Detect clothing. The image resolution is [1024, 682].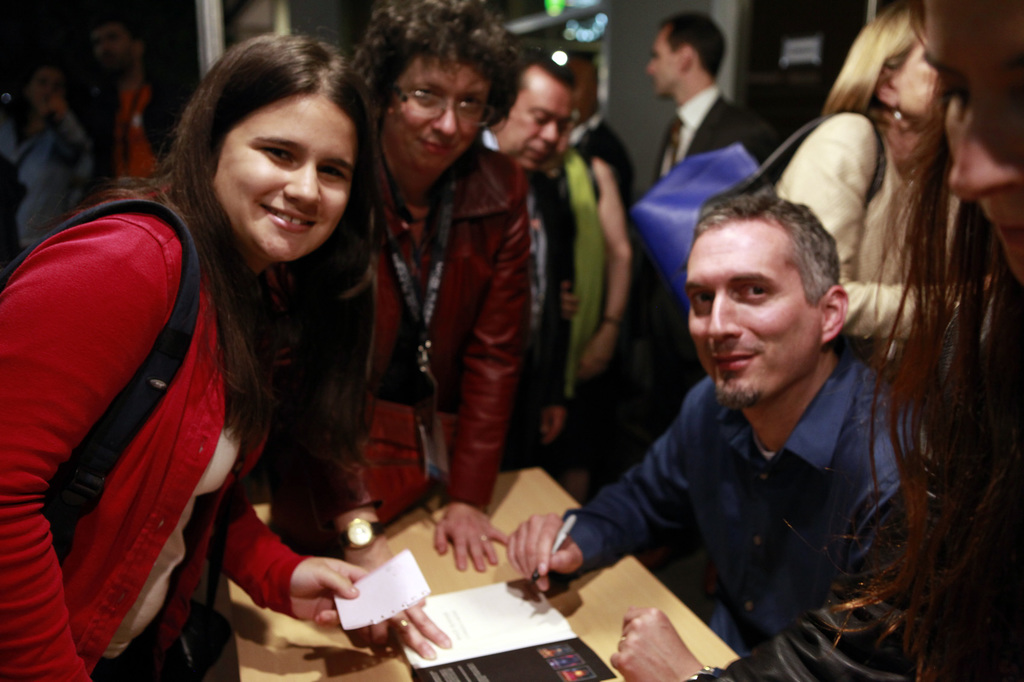
(564, 109, 634, 220).
